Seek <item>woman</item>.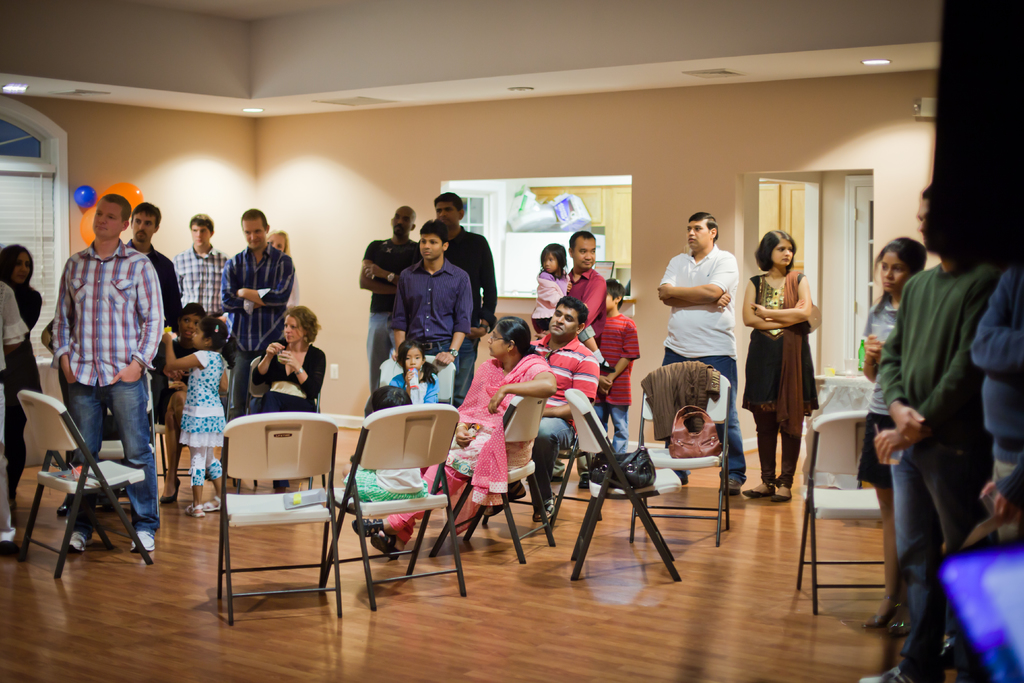
<region>349, 316, 556, 567</region>.
